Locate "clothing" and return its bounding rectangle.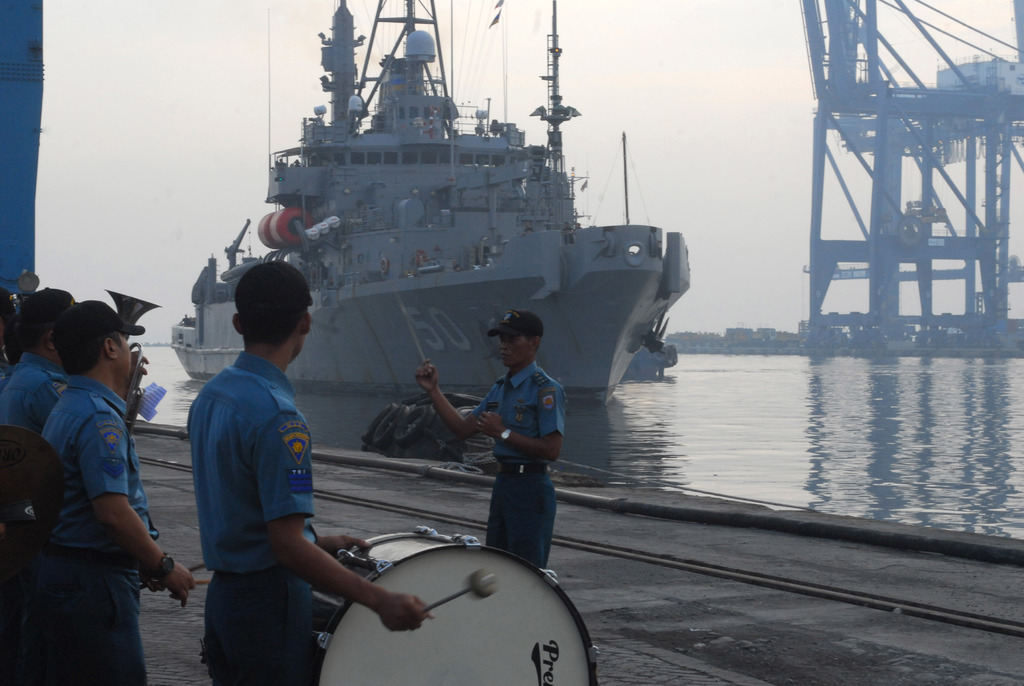
(x1=0, y1=352, x2=68, y2=452).
